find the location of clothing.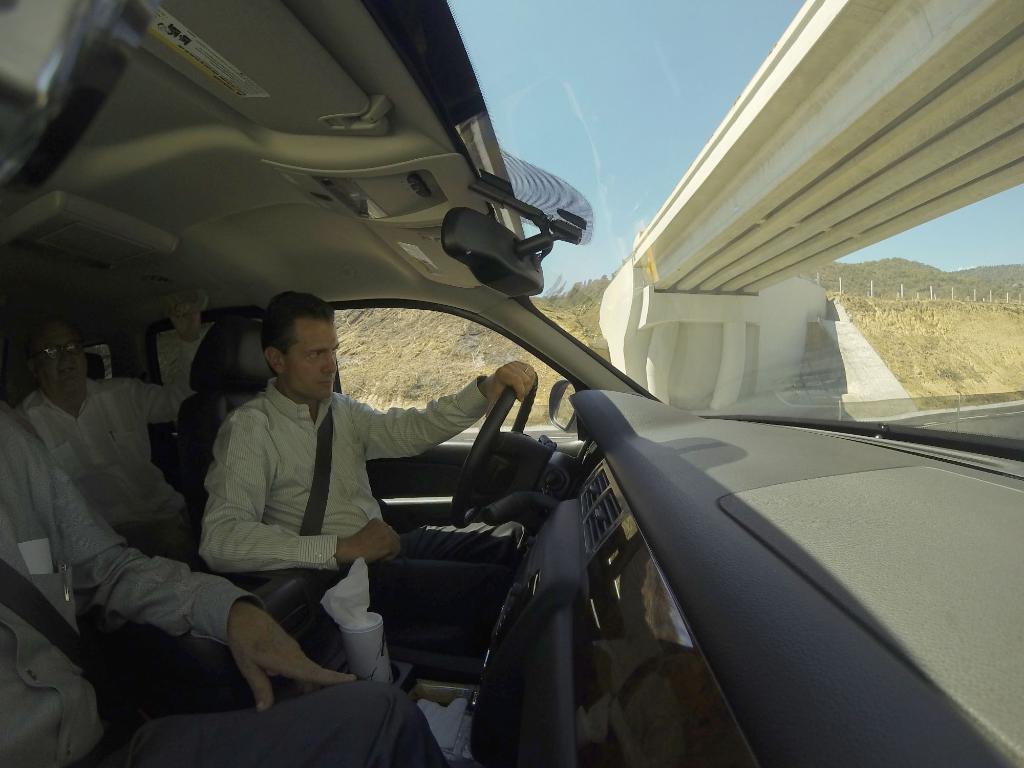
Location: left=0, top=404, right=458, bottom=767.
